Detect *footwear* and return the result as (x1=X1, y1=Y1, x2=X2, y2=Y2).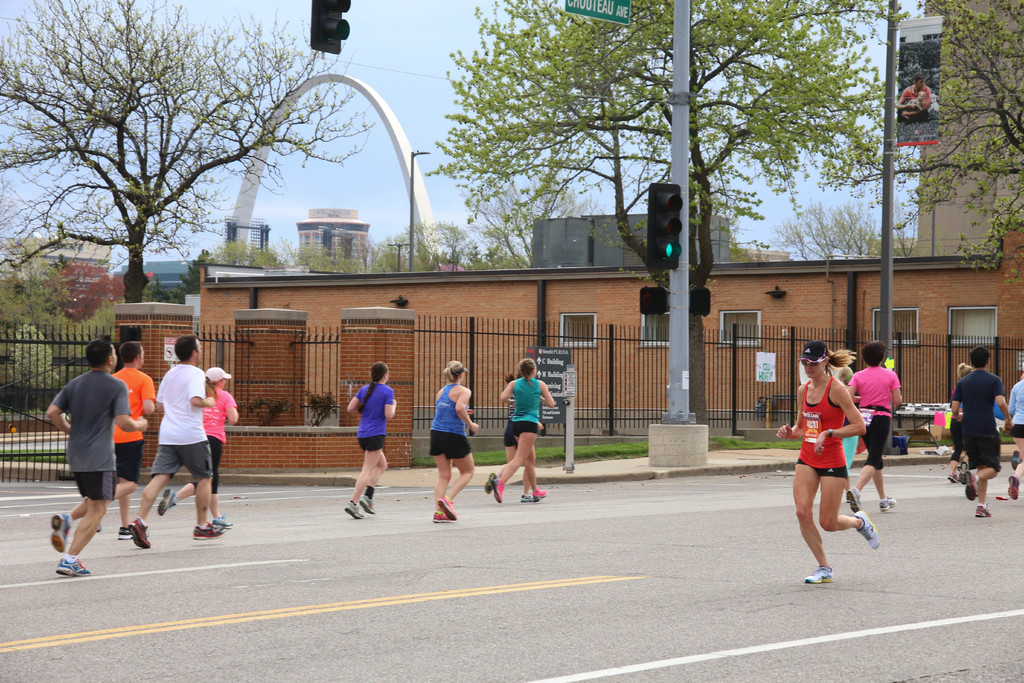
(x1=840, y1=486, x2=862, y2=514).
